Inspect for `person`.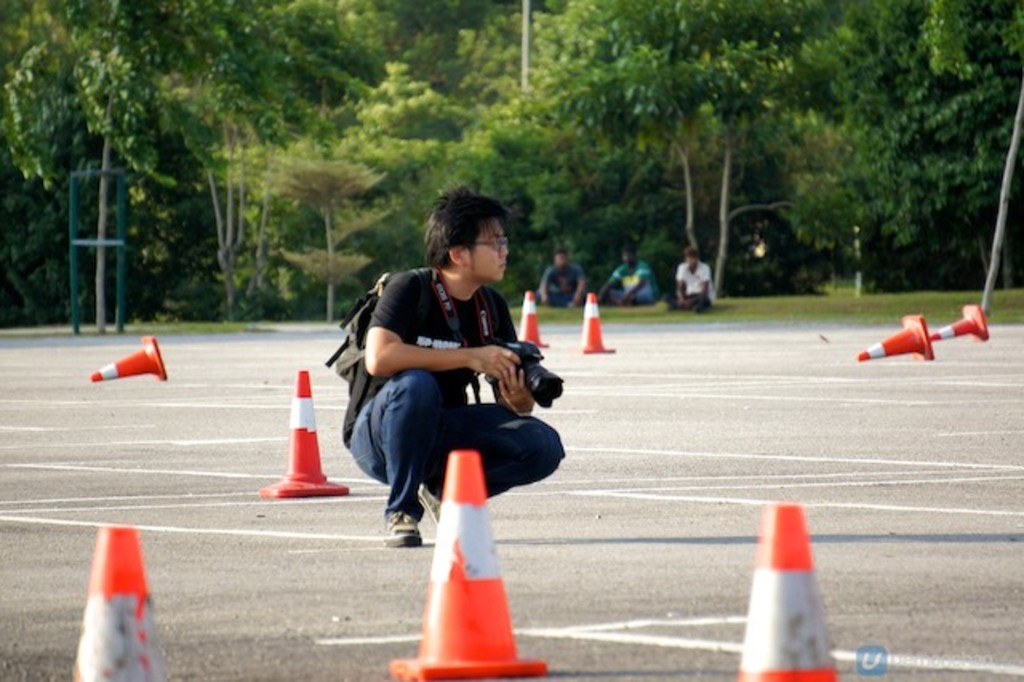
Inspection: [left=678, top=251, right=723, bottom=309].
